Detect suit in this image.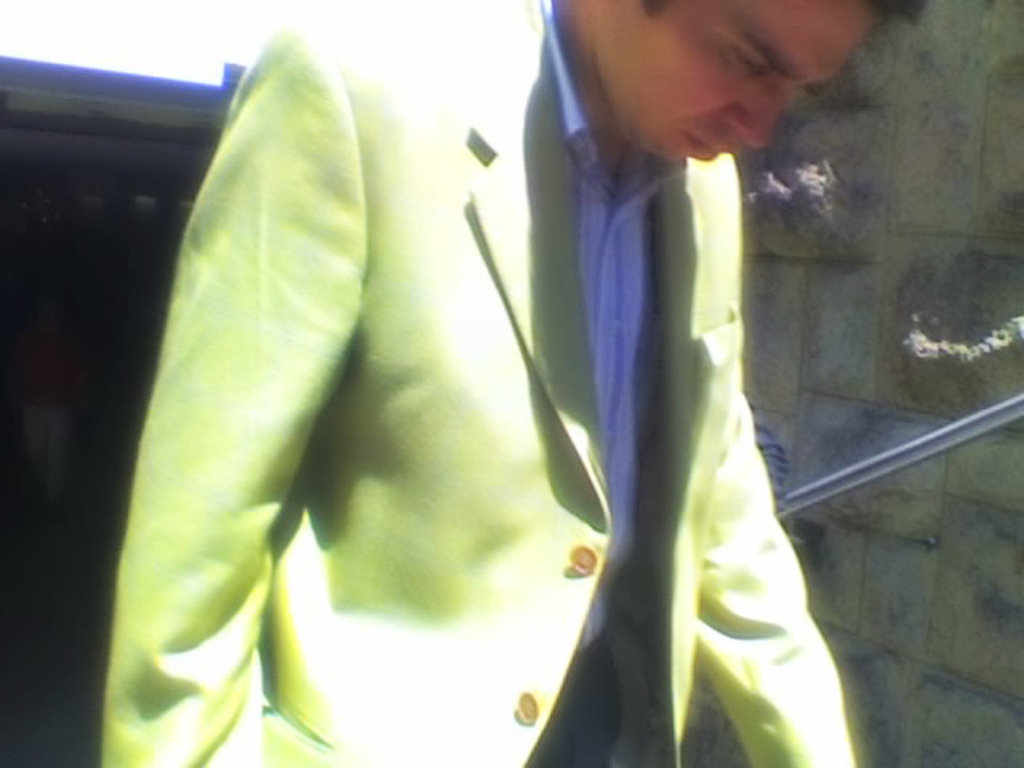
Detection: {"left": 93, "top": 27, "right": 843, "bottom": 758}.
